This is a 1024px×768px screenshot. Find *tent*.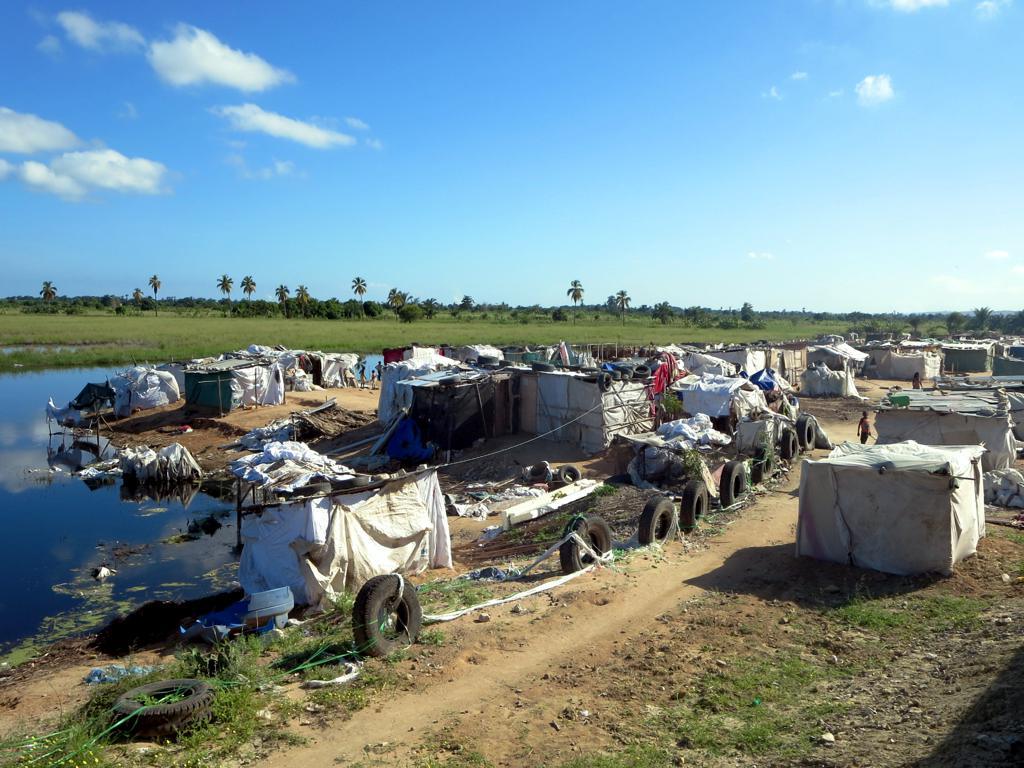
Bounding box: crop(118, 367, 189, 412).
